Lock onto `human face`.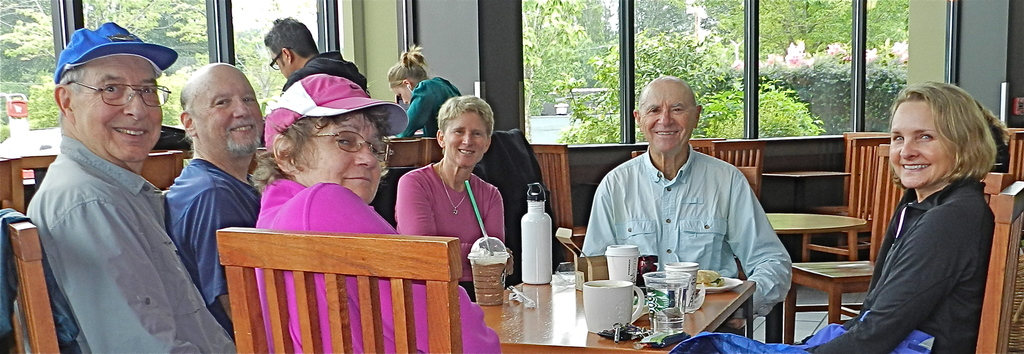
Locked: x1=73, y1=56, x2=163, y2=156.
